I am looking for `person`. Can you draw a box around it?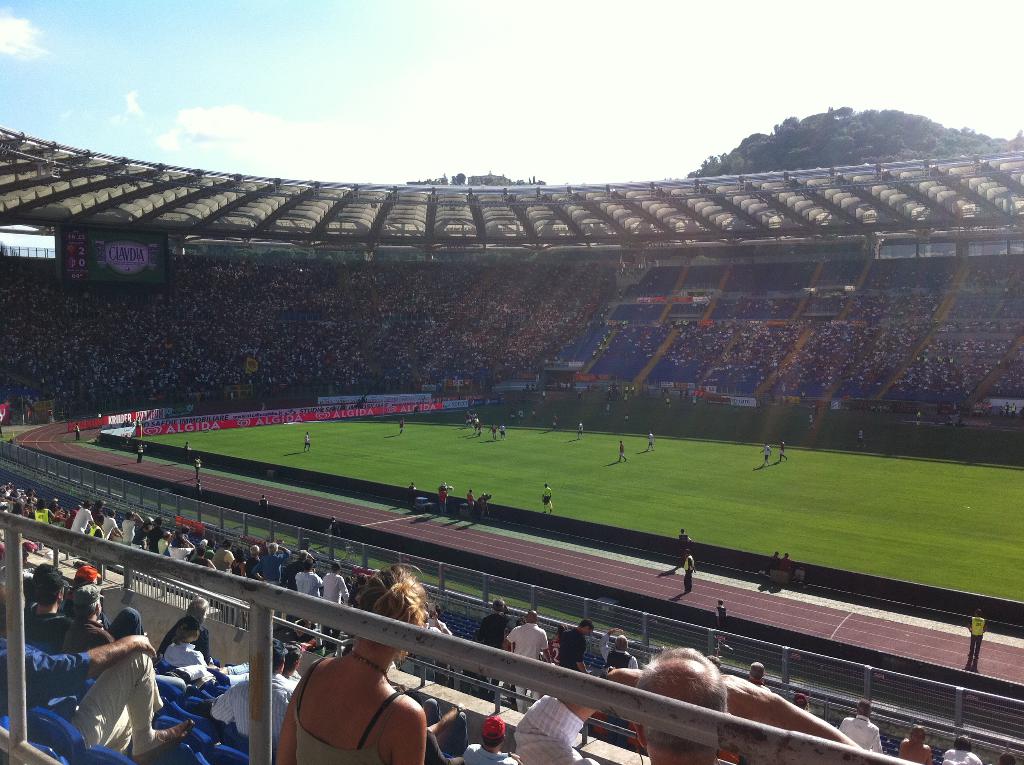
Sure, the bounding box is (193, 453, 204, 479).
